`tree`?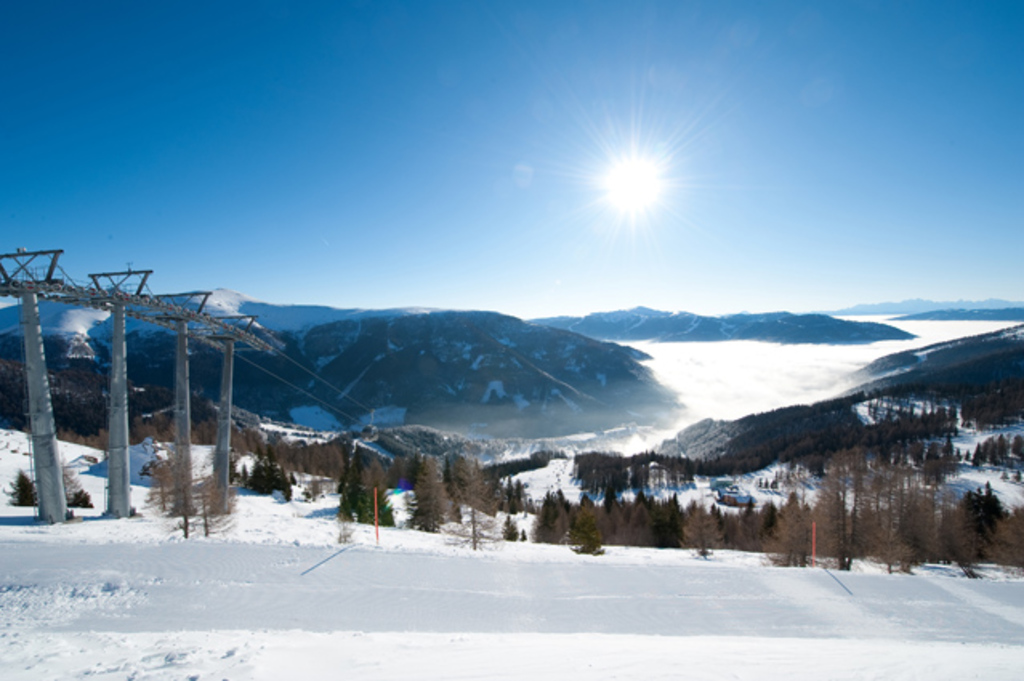
pyautogui.locateOnScreen(5, 468, 38, 508)
